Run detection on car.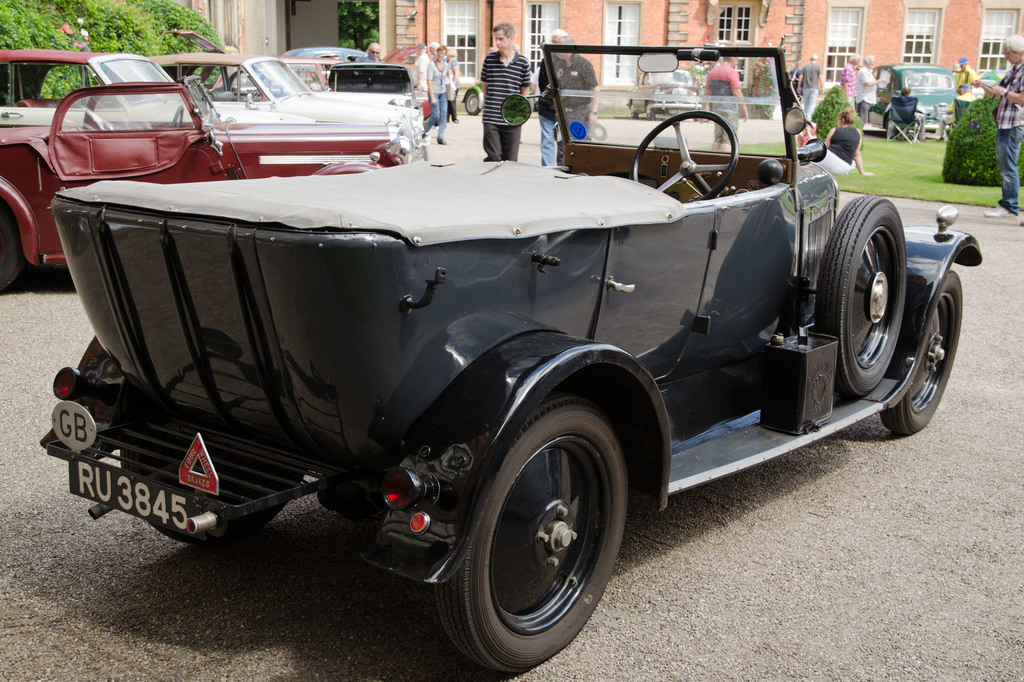
Result: [left=626, top=67, right=703, bottom=117].
